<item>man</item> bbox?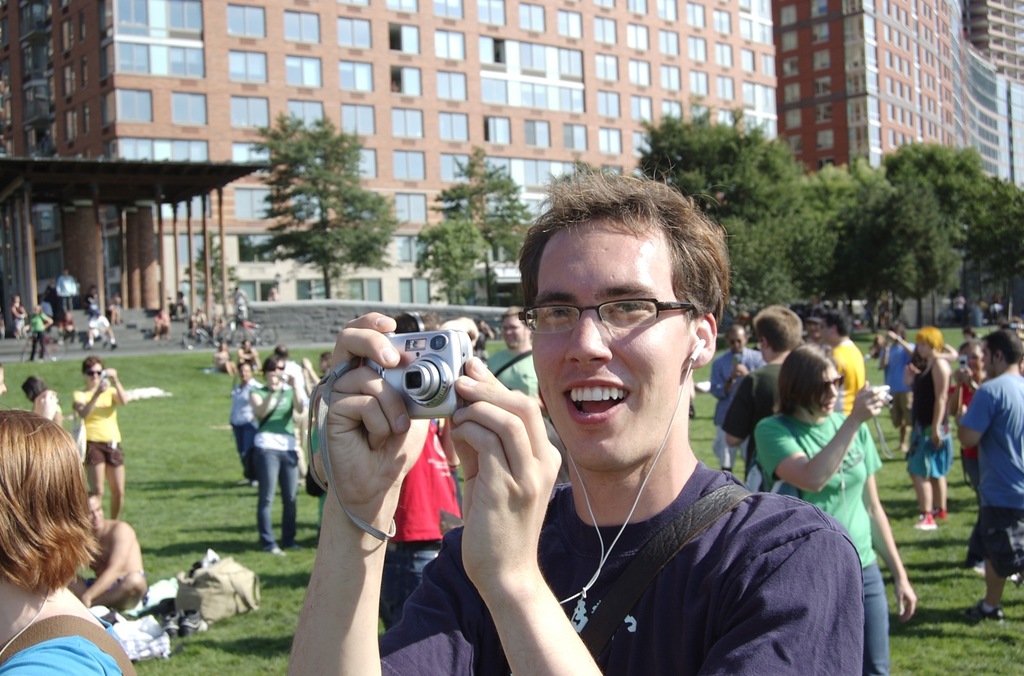
bbox=(84, 310, 116, 353)
